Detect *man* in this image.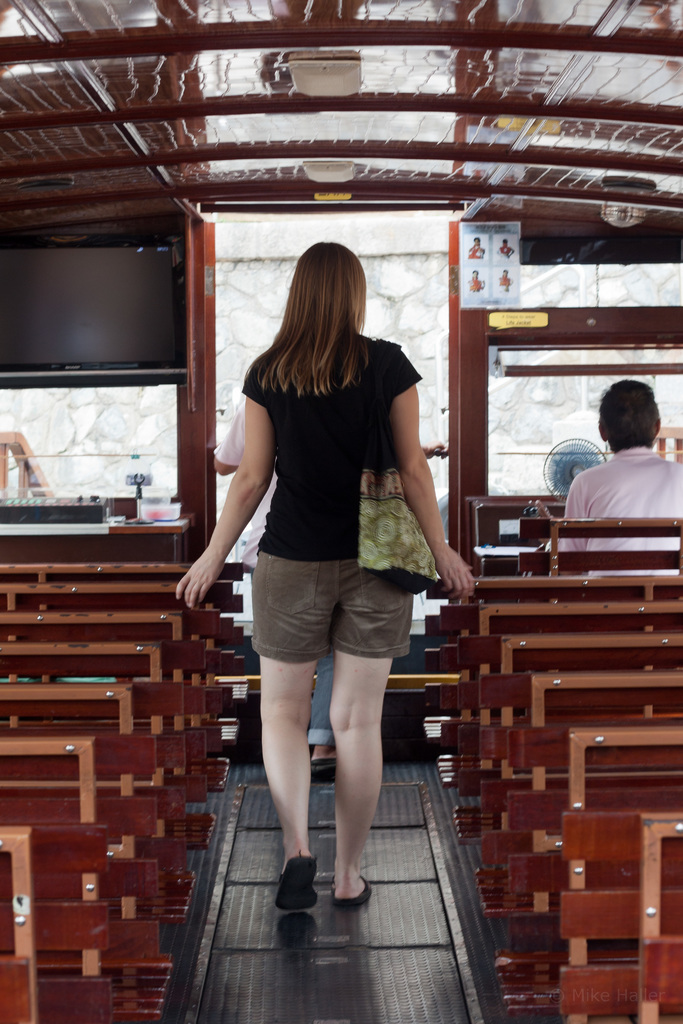
Detection: locate(194, 333, 350, 796).
